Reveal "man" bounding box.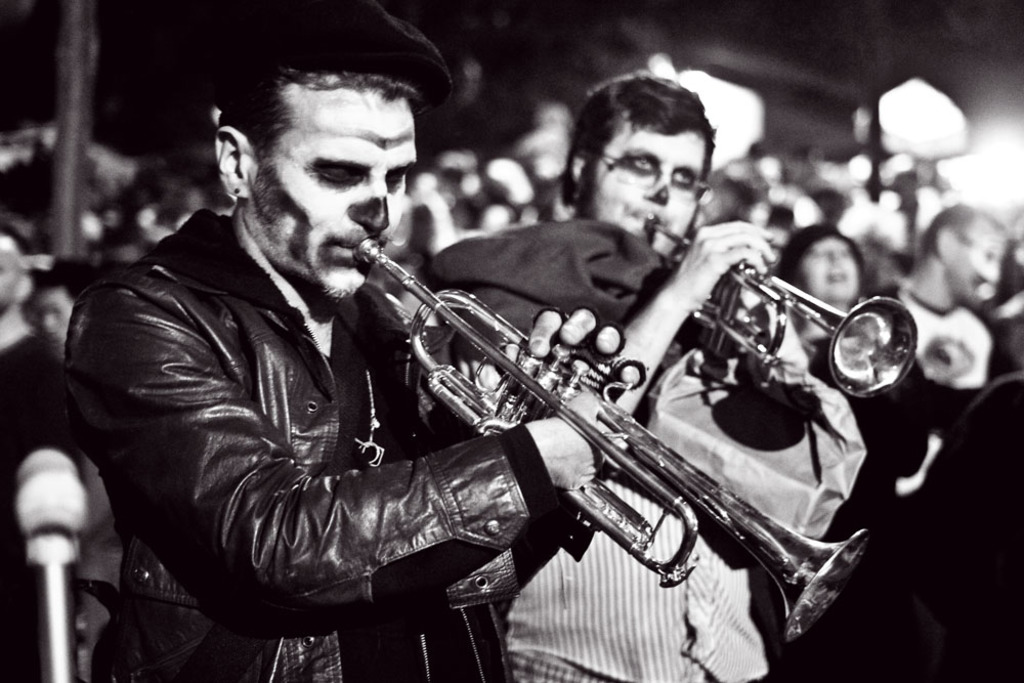
Revealed: pyautogui.locateOnScreen(872, 200, 1023, 391).
